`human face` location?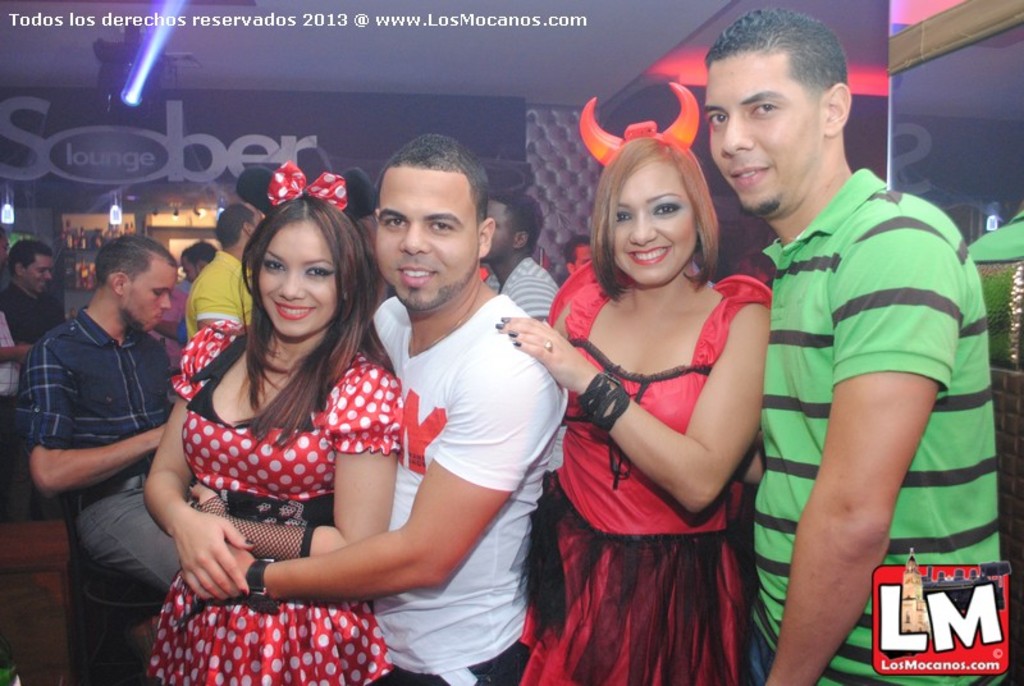
259 219 333 340
